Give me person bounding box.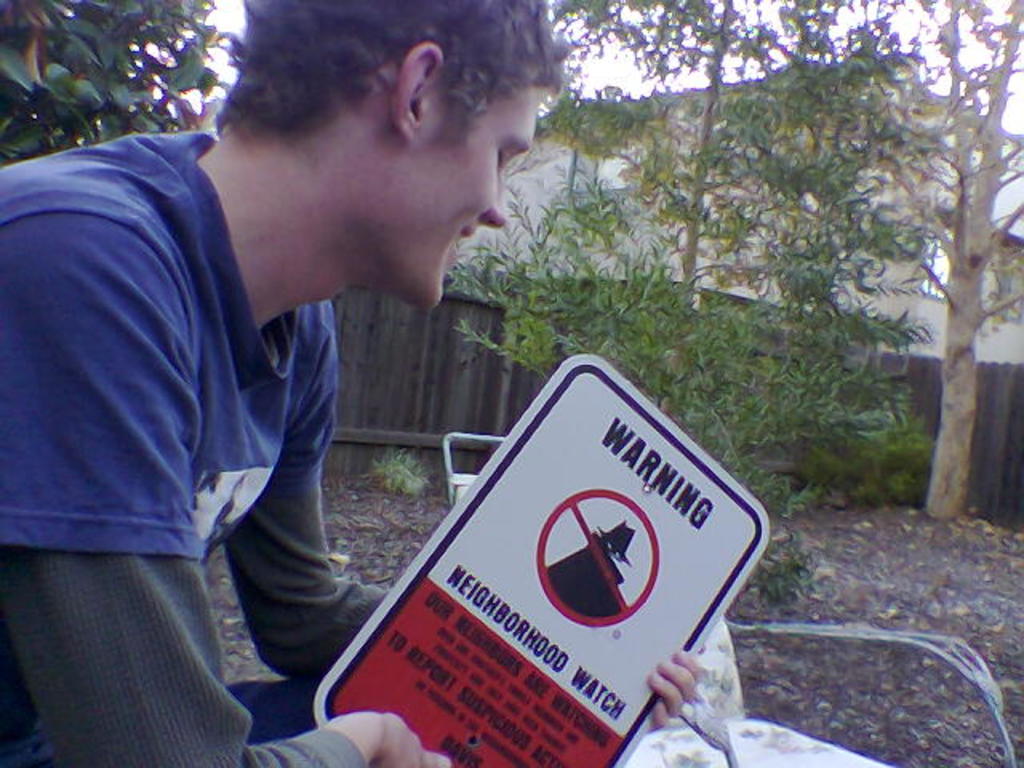
box(0, 0, 699, 766).
